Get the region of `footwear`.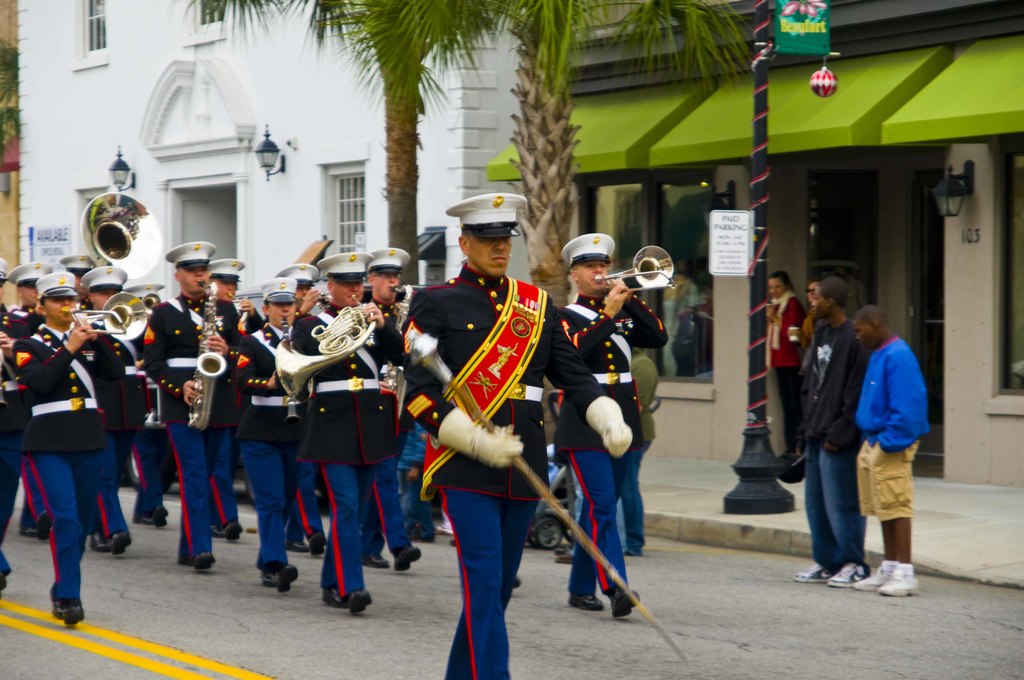
(left=19, top=525, right=36, bottom=537).
